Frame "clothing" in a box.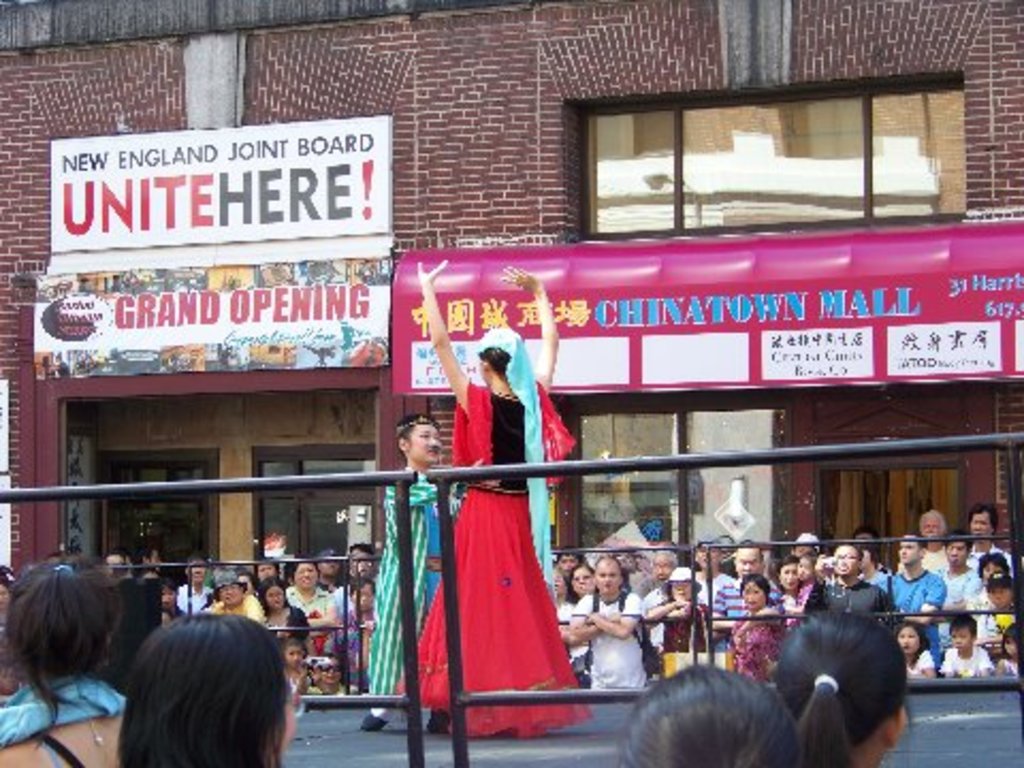
425 407 572 695.
